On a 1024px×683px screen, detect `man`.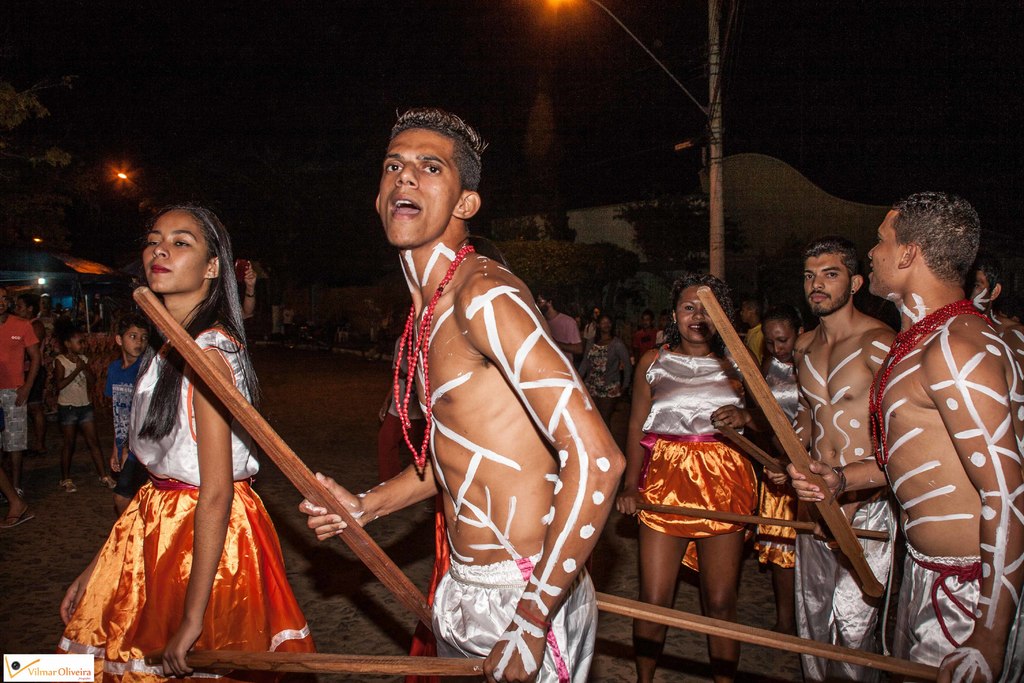
pyautogui.locateOnScreen(766, 239, 899, 682).
